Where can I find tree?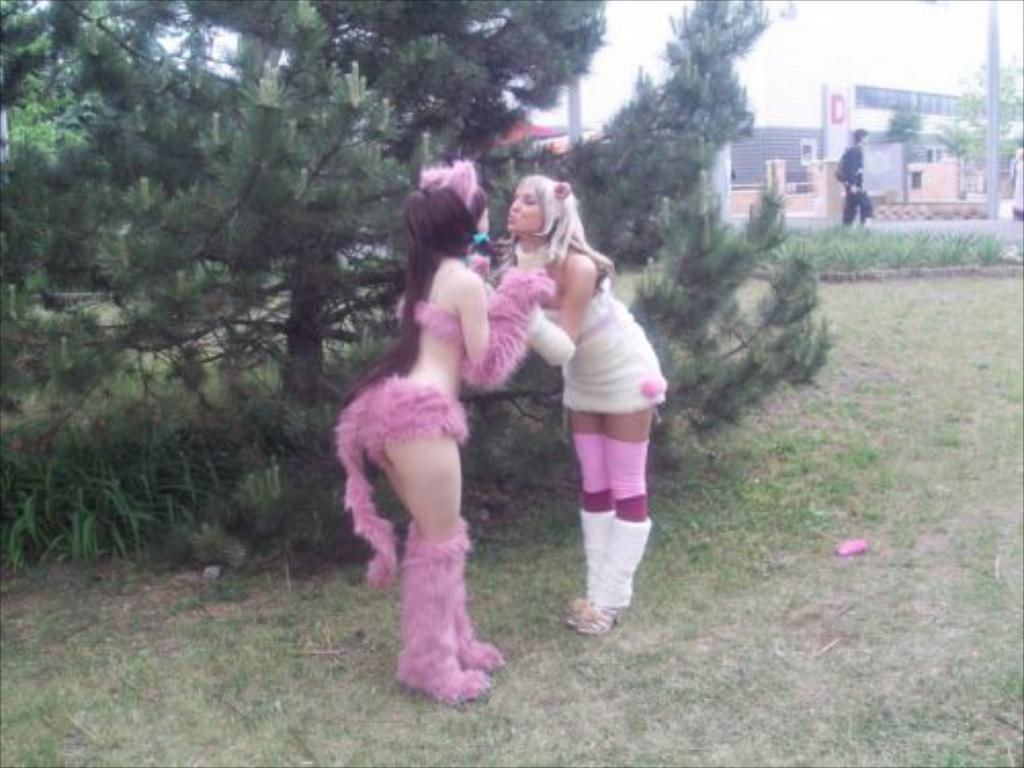
You can find it at x1=0 y1=0 x2=842 y2=565.
